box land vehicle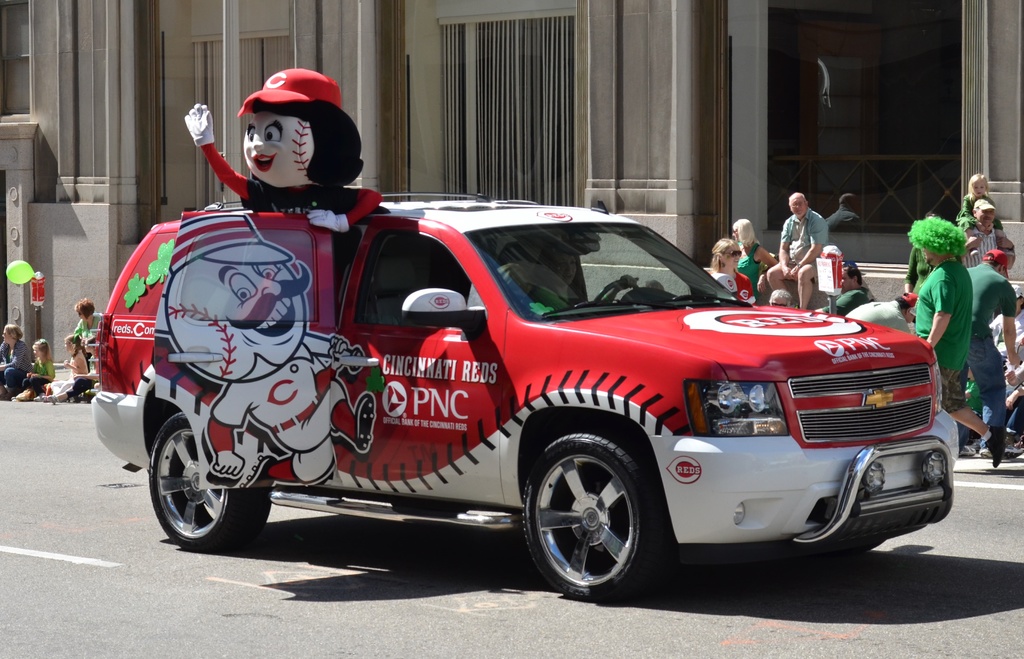
select_region(93, 193, 959, 603)
